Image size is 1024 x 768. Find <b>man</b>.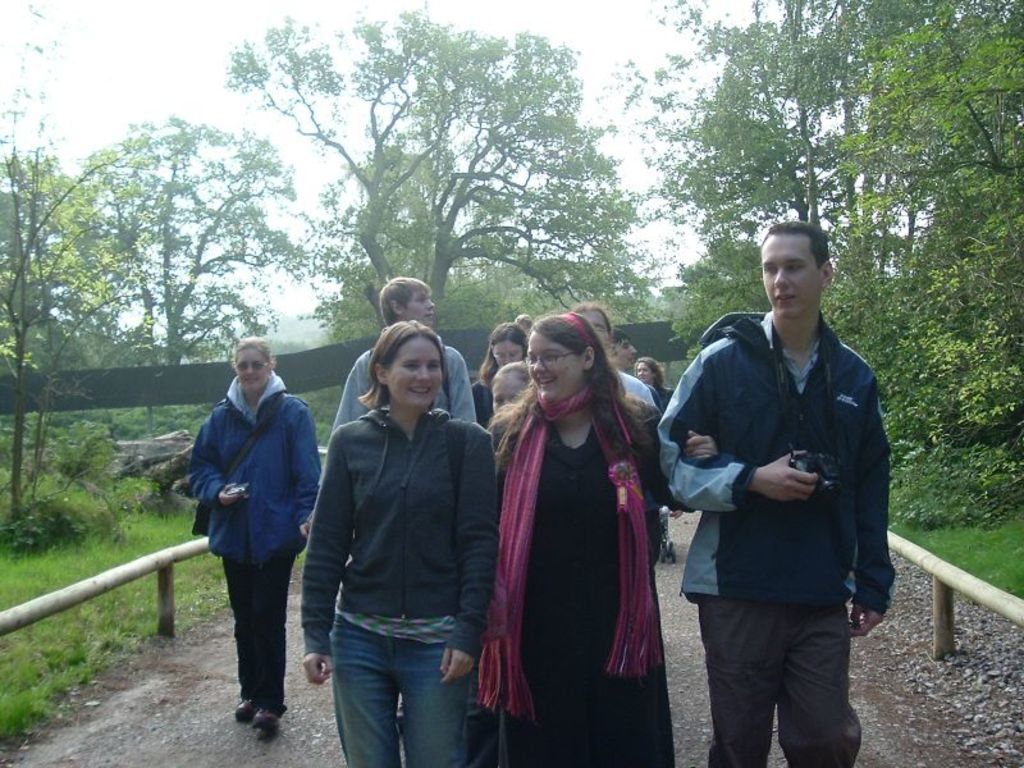
[x1=330, y1=273, x2=486, y2=433].
